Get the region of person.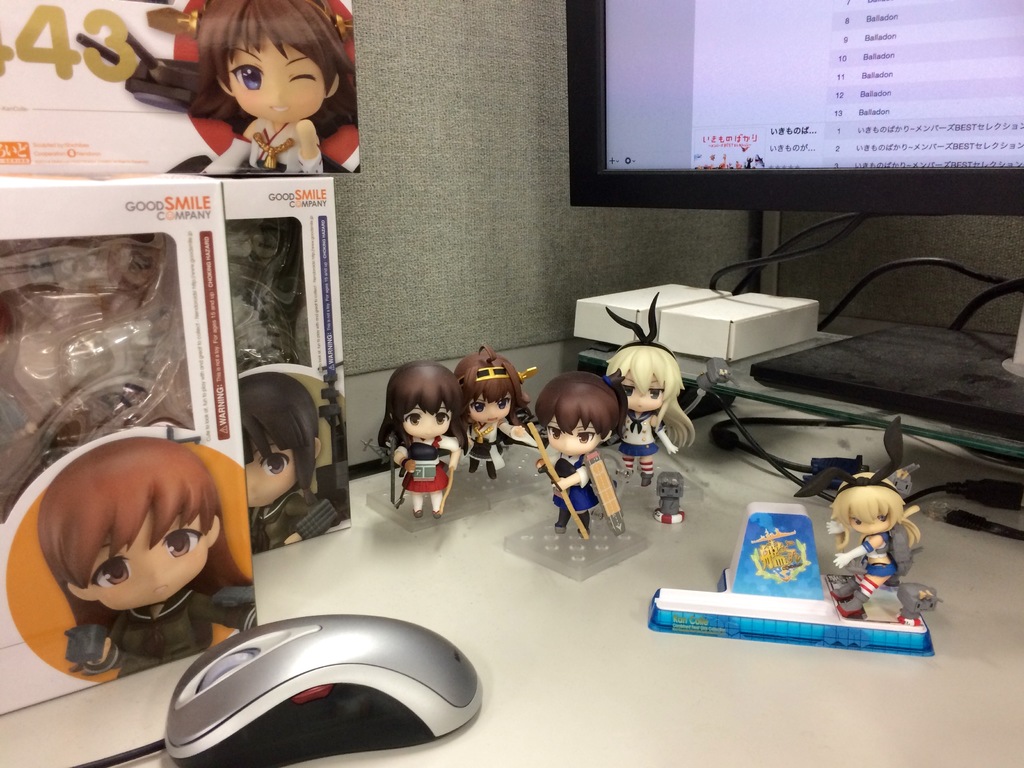
pyautogui.locateOnScreen(243, 373, 341, 543).
